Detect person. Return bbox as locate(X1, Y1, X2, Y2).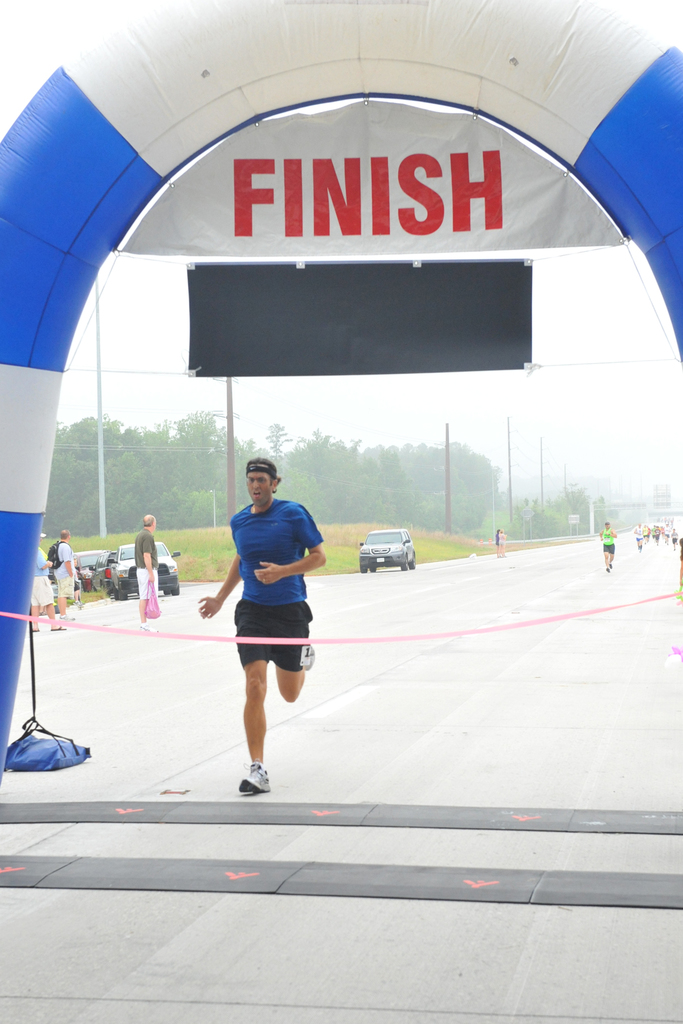
locate(130, 507, 165, 626).
